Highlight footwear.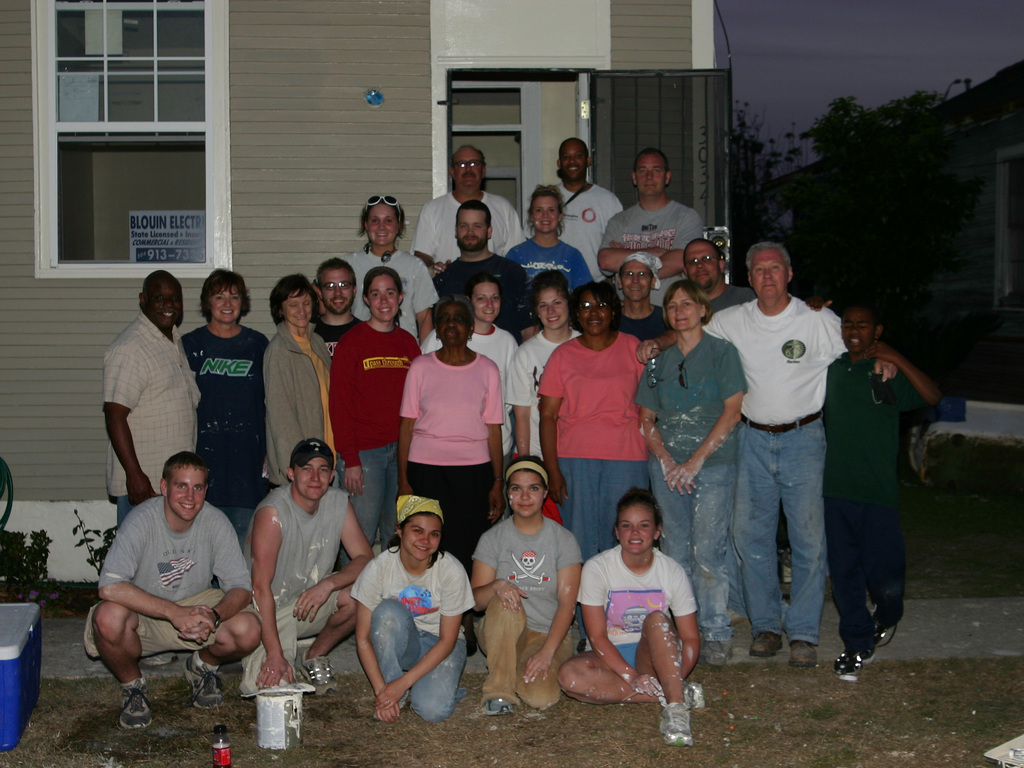
Highlighted region: 834,644,872,683.
